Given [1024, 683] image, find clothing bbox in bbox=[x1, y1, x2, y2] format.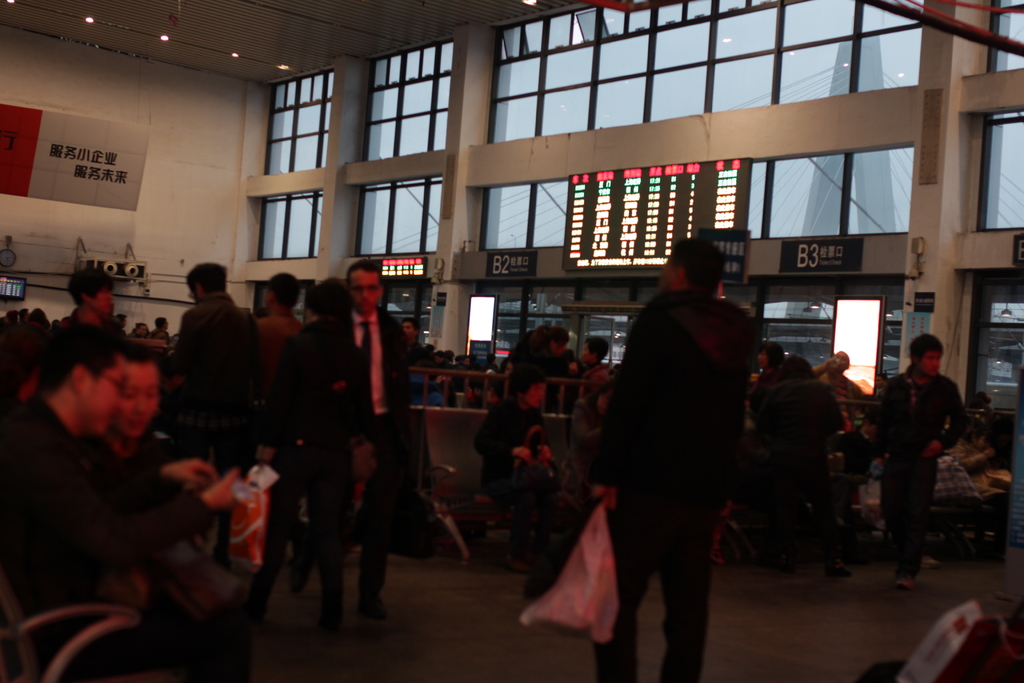
bbox=[593, 219, 776, 677].
